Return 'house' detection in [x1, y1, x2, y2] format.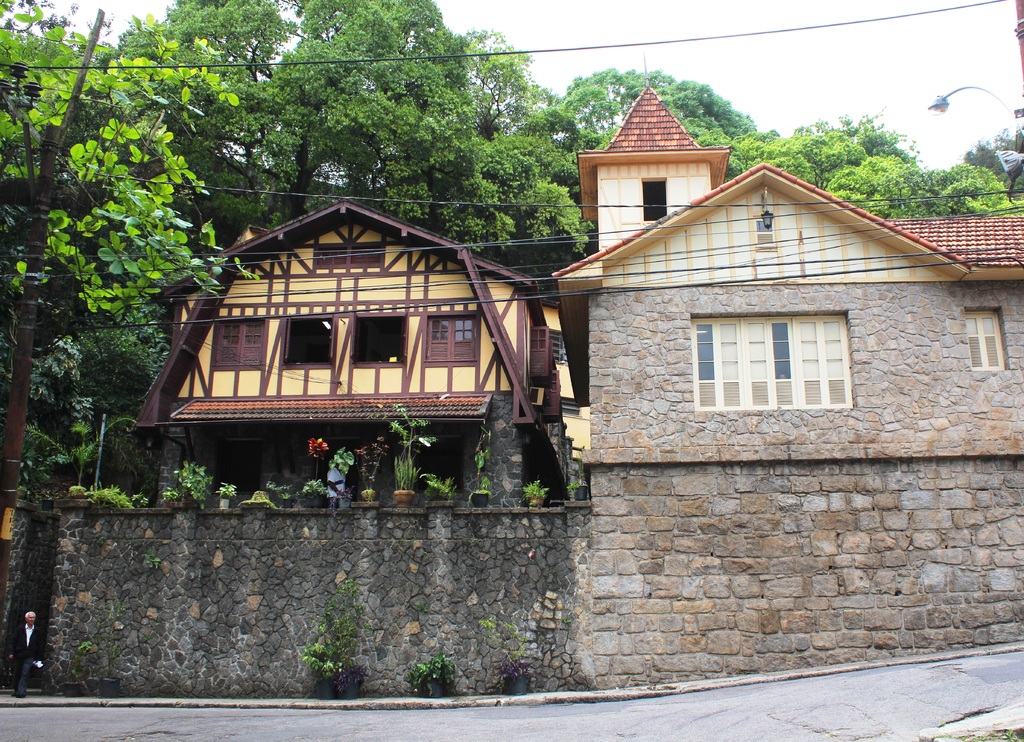
[127, 188, 568, 503].
